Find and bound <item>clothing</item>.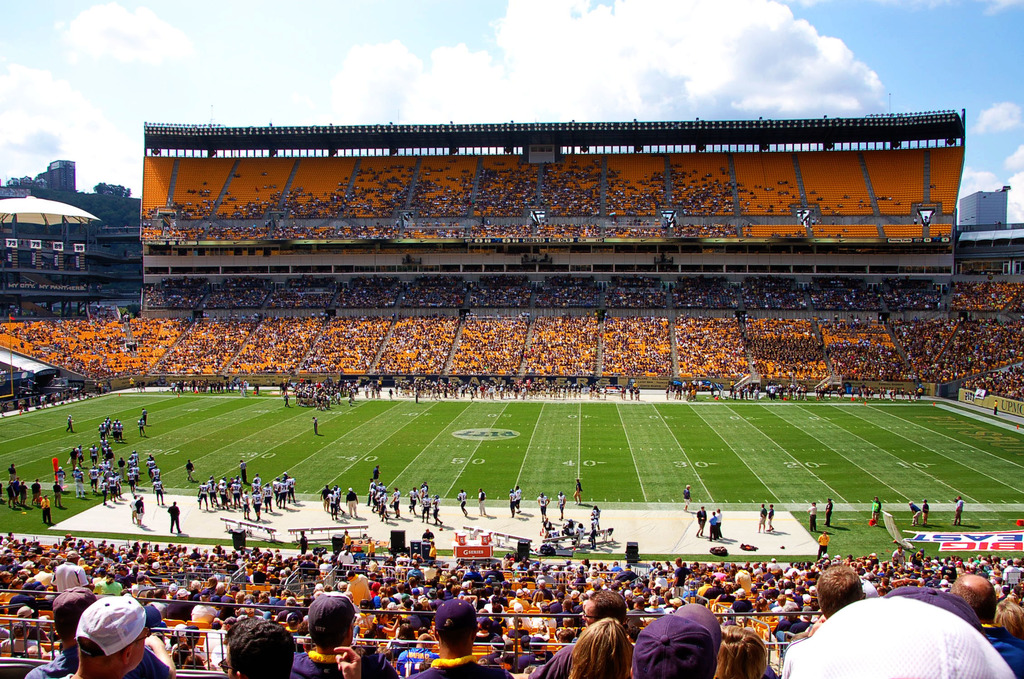
Bound: BBox(557, 493, 566, 513).
